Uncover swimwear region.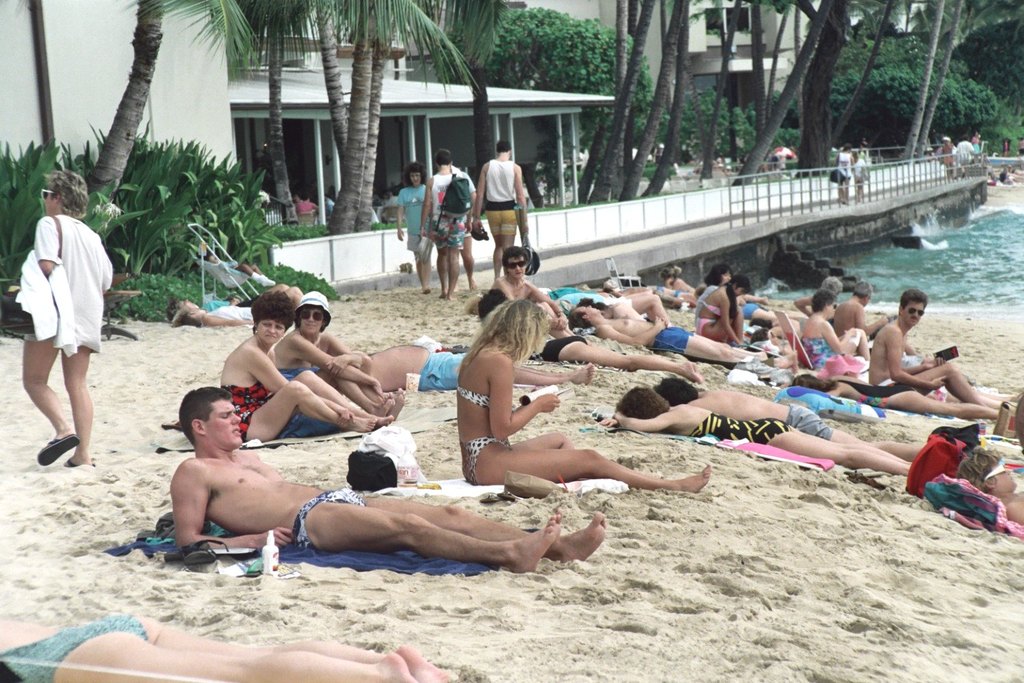
Uncovered: {"x1": 461, "y1": 437, "x2": 504, "y2": 484}.
